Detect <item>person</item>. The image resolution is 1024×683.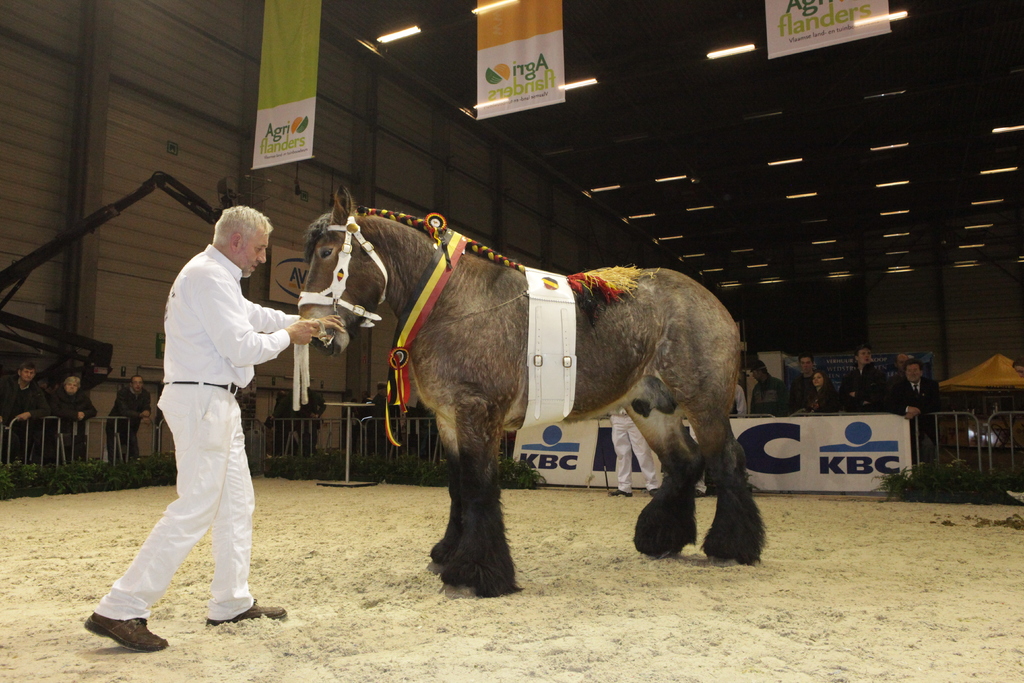
l=889, t=355, r=941, b=428.
